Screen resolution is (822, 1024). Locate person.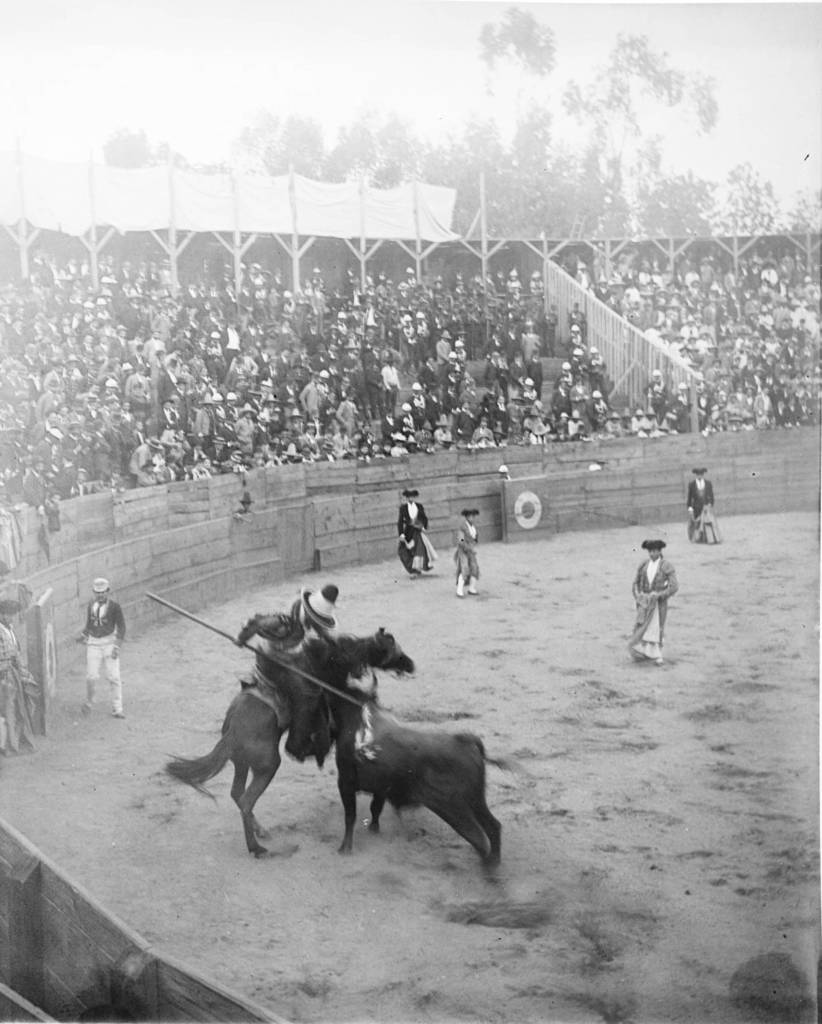
region(388, 479, 442, 580).
